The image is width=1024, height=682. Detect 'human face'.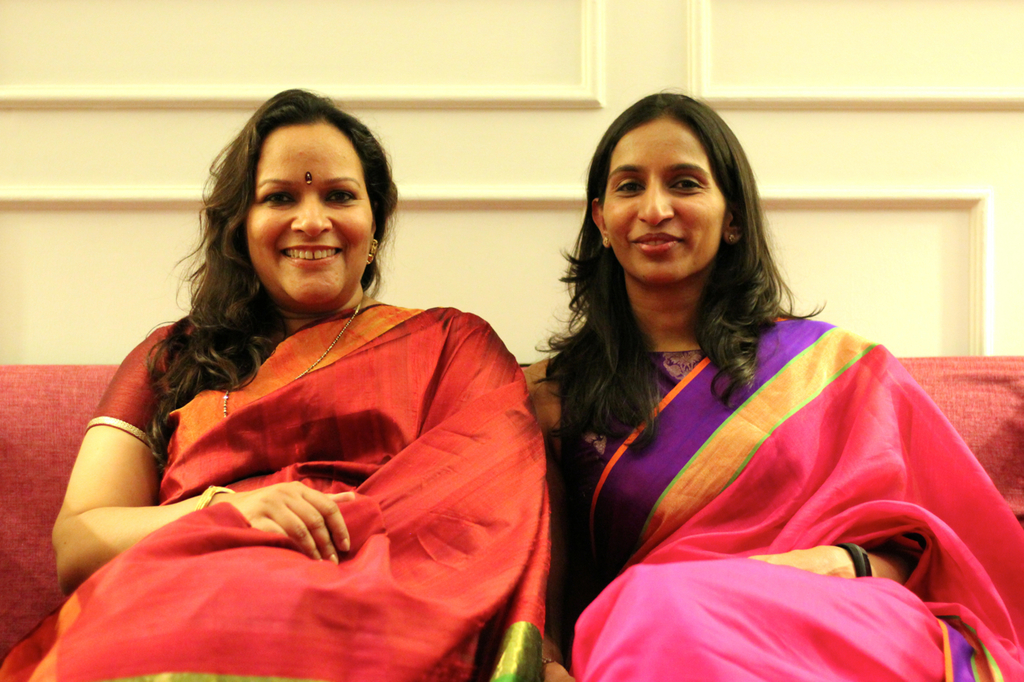
Detection: 605:112:728:281.
